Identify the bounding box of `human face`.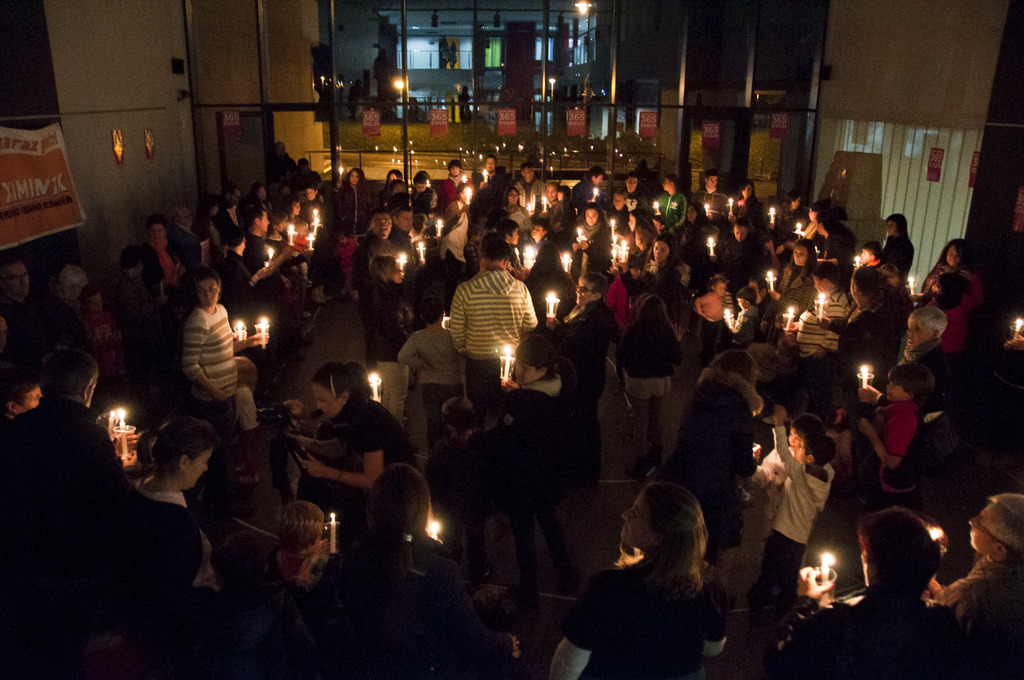
crop(299, 162, 310, 175).
